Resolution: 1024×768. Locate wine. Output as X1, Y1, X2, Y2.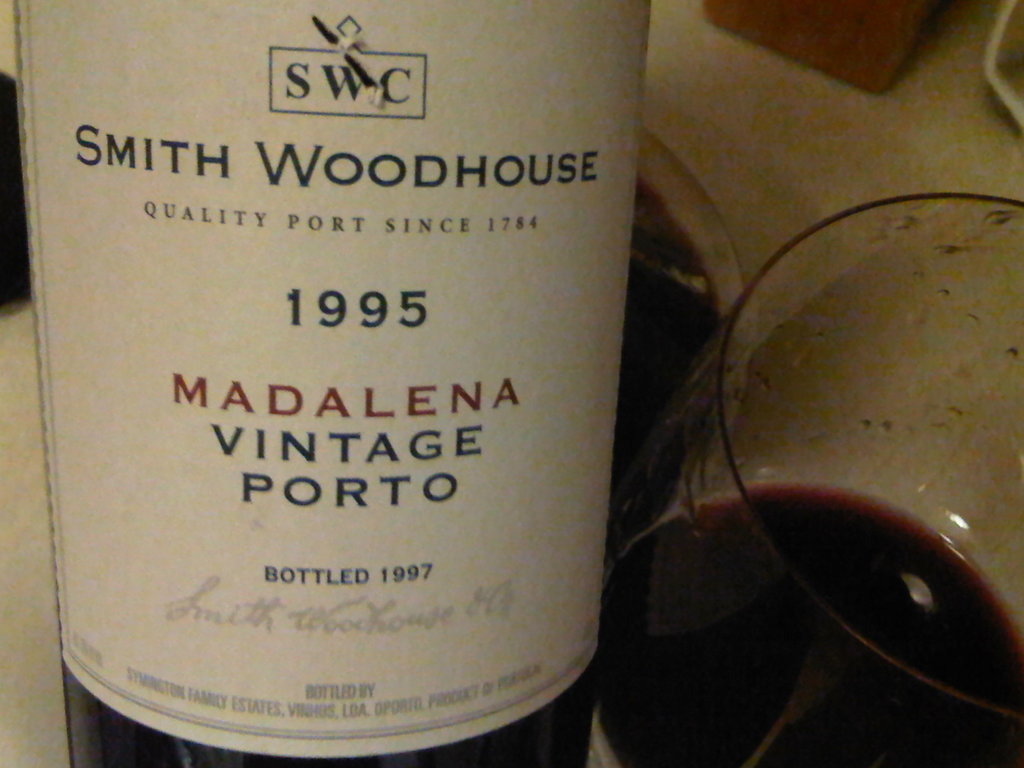
611, 479, 1023, 767.
